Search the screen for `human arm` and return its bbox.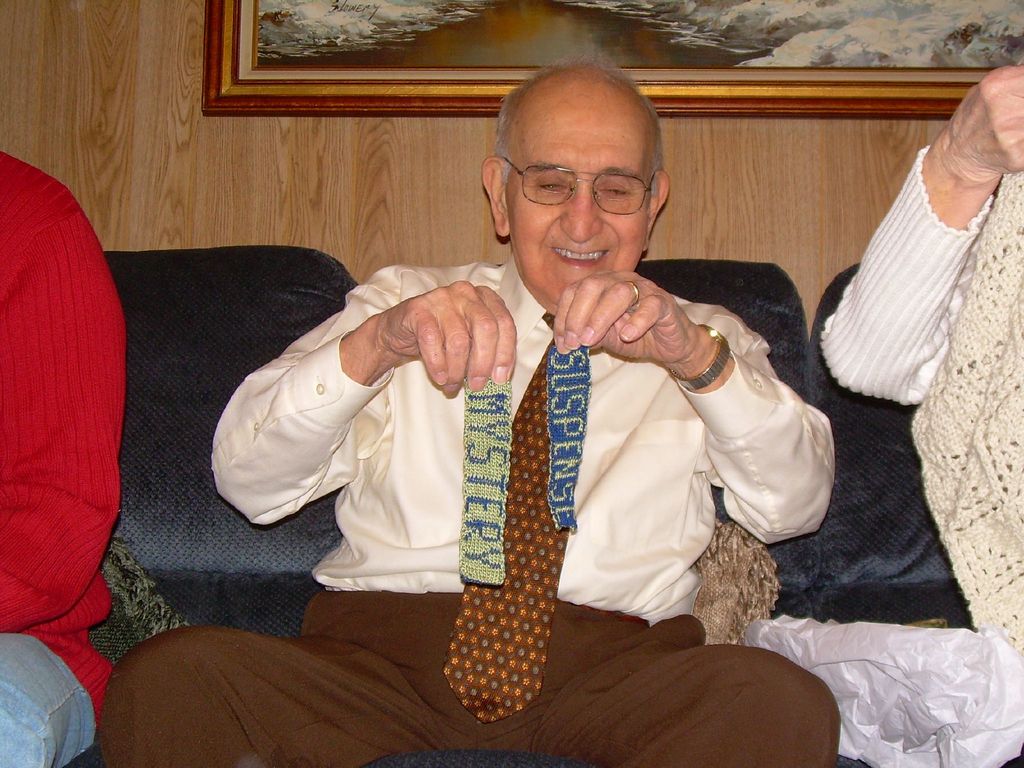
Found: {"x1": 209, "y1": 270, "x2": 514, "y2": 515}.
